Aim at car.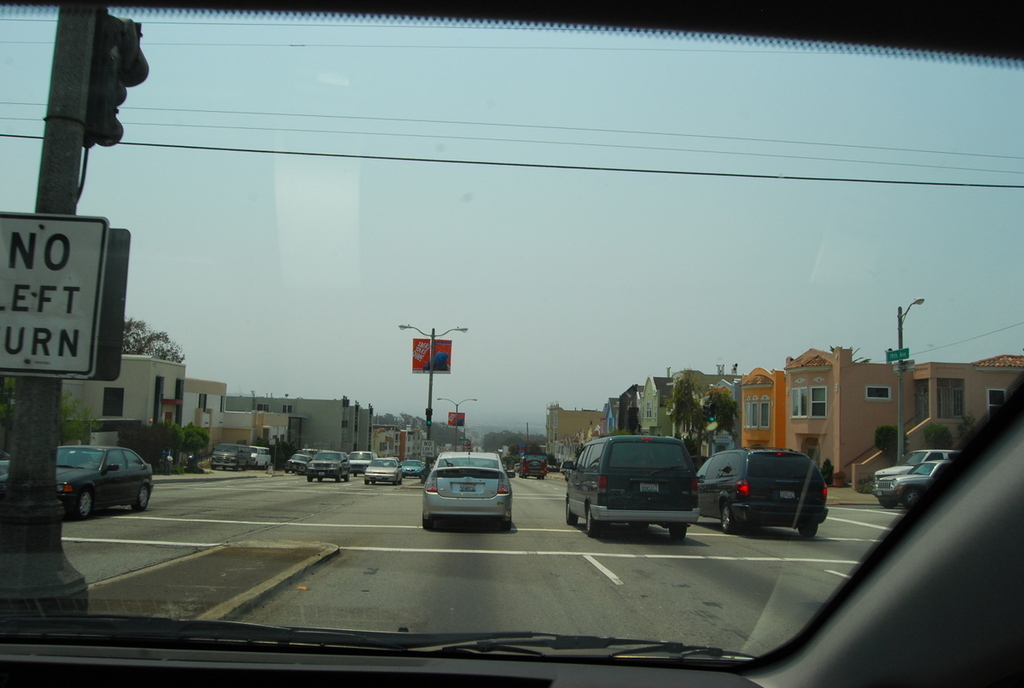
Aimed at bbox=[54, 439, 153, 518].
